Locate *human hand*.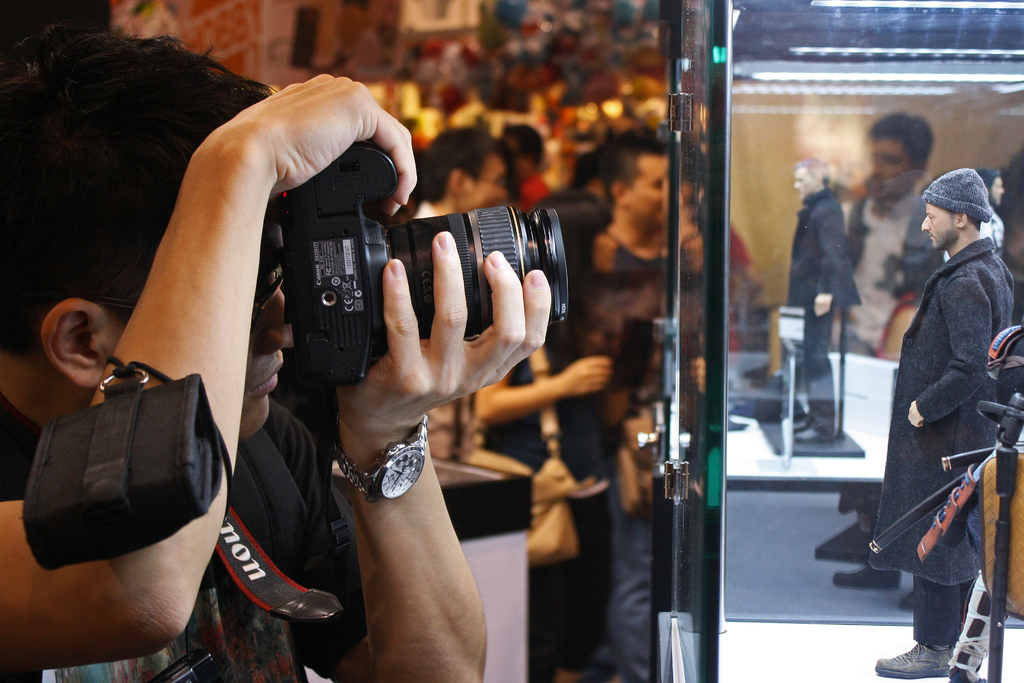
Bounding box: (560,353,615,400).
